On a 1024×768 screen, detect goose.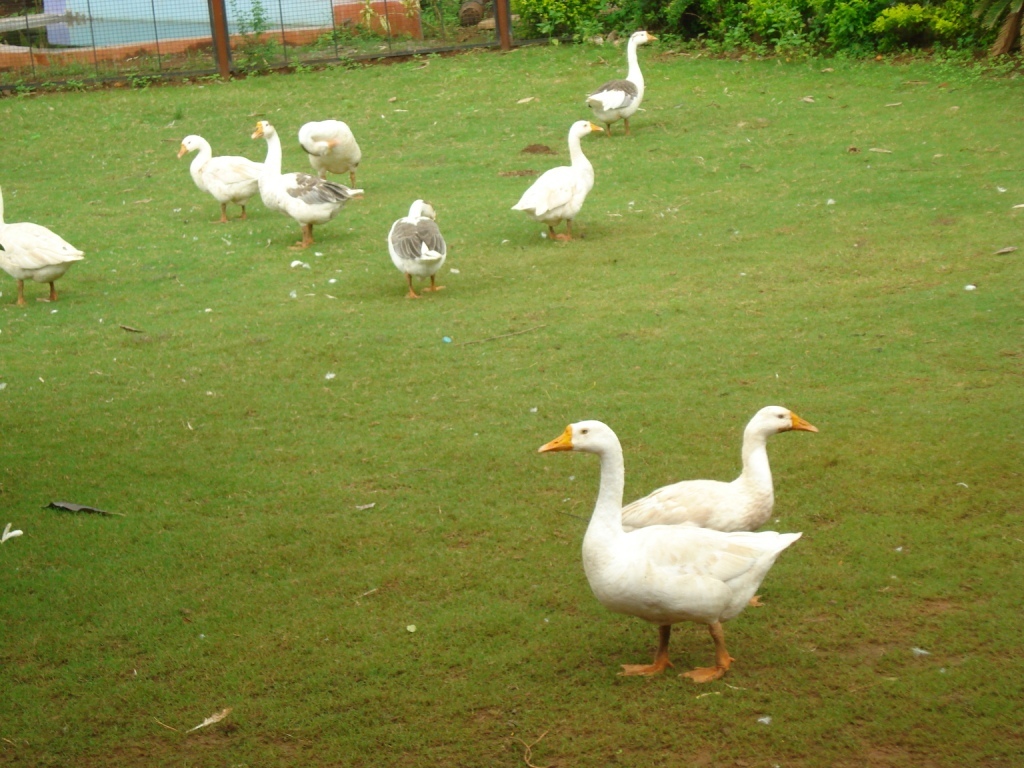
rect(390, 200, 448, 299).
